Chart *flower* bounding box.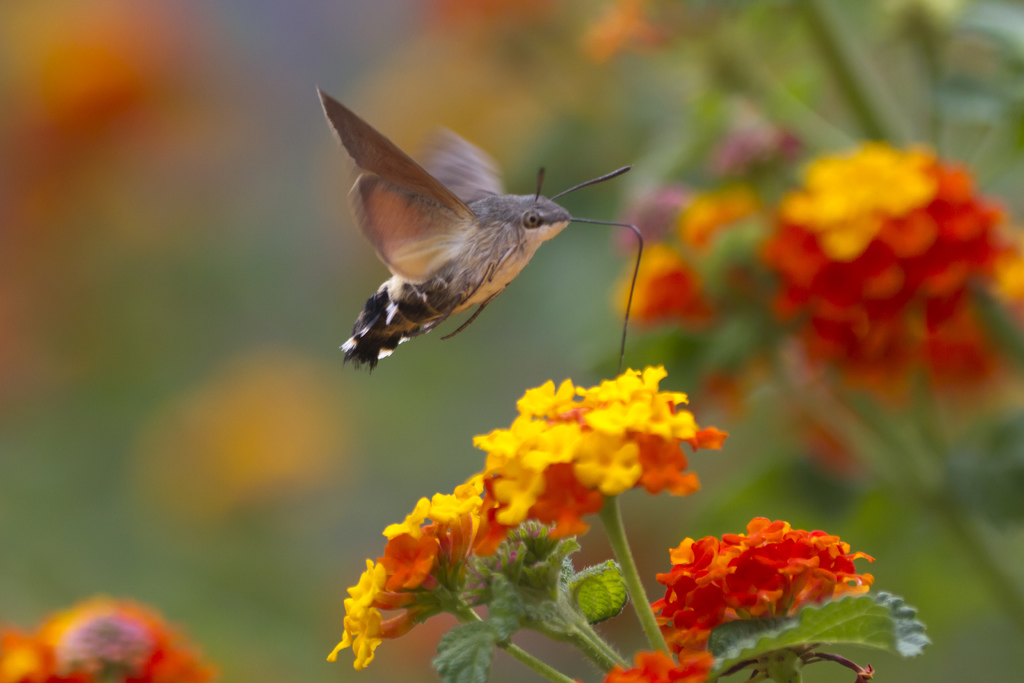
Charted: Rect(467, 359, 729, 545).
